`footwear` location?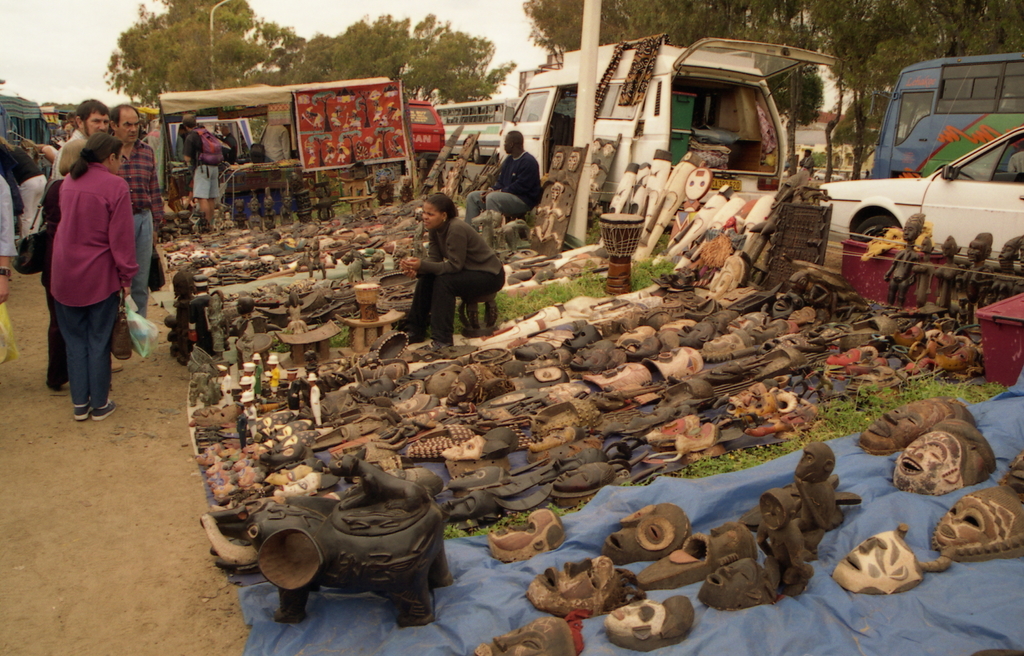
91 398 116 425
